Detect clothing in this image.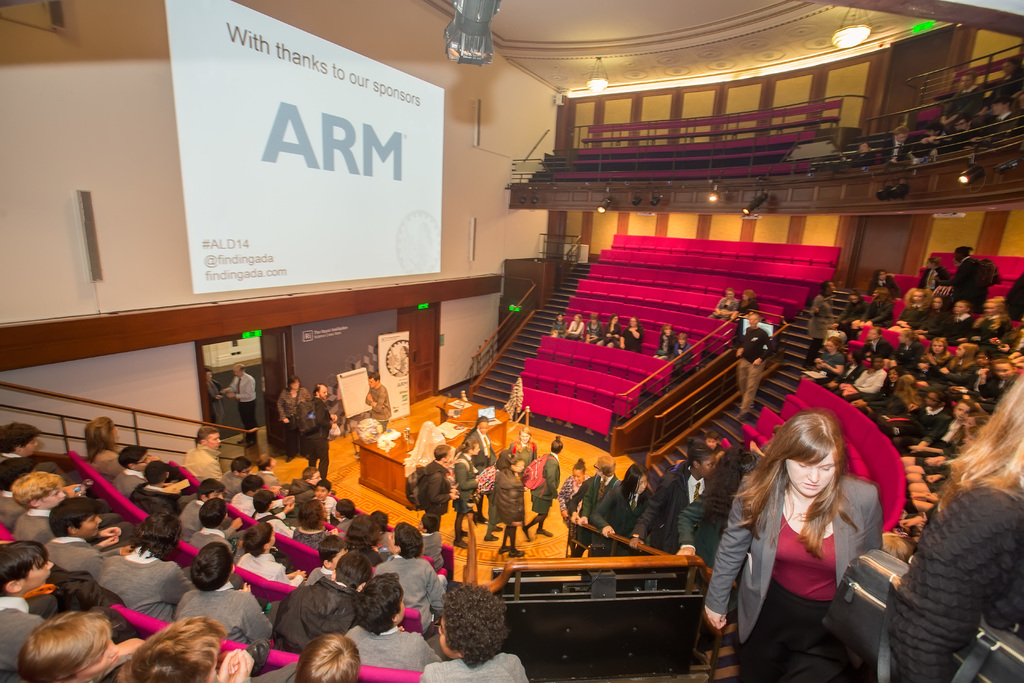
Detection: detection(368, 377, 394, 428).
